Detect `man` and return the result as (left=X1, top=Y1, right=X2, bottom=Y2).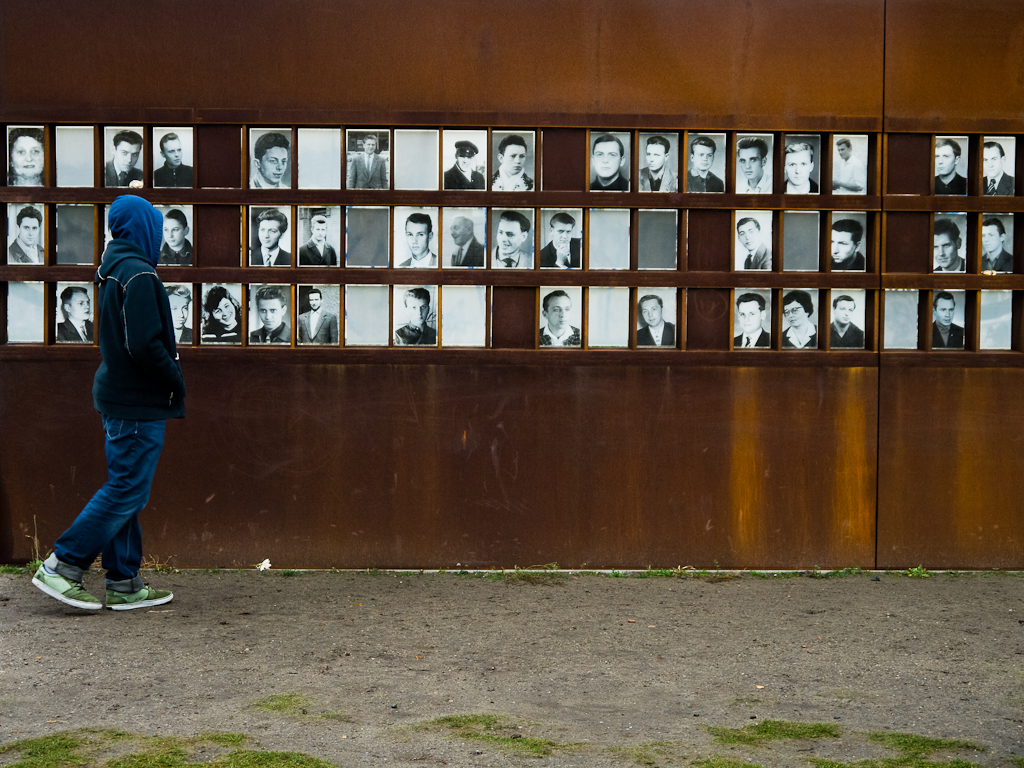
(left=342, top=134, right=390, bottom=190).
